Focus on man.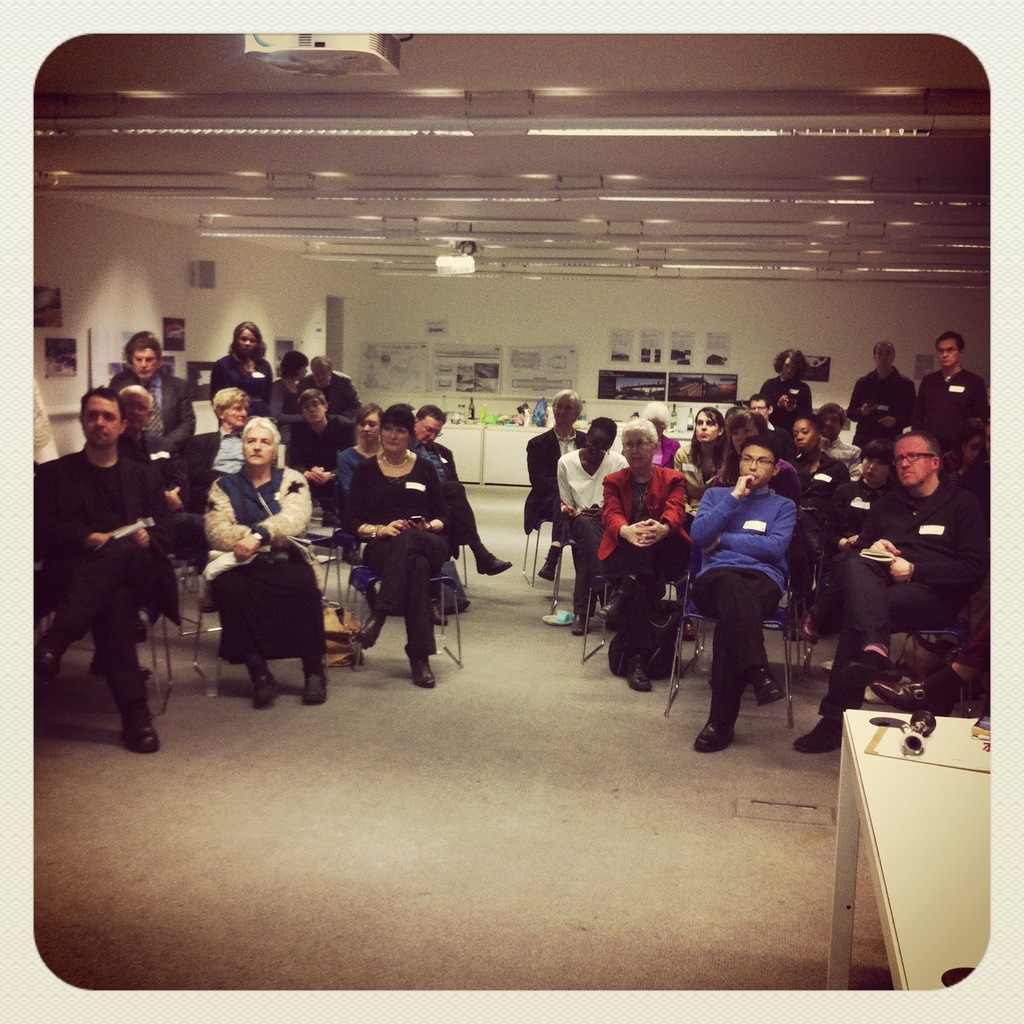
Focused at 839:337:932:454.
